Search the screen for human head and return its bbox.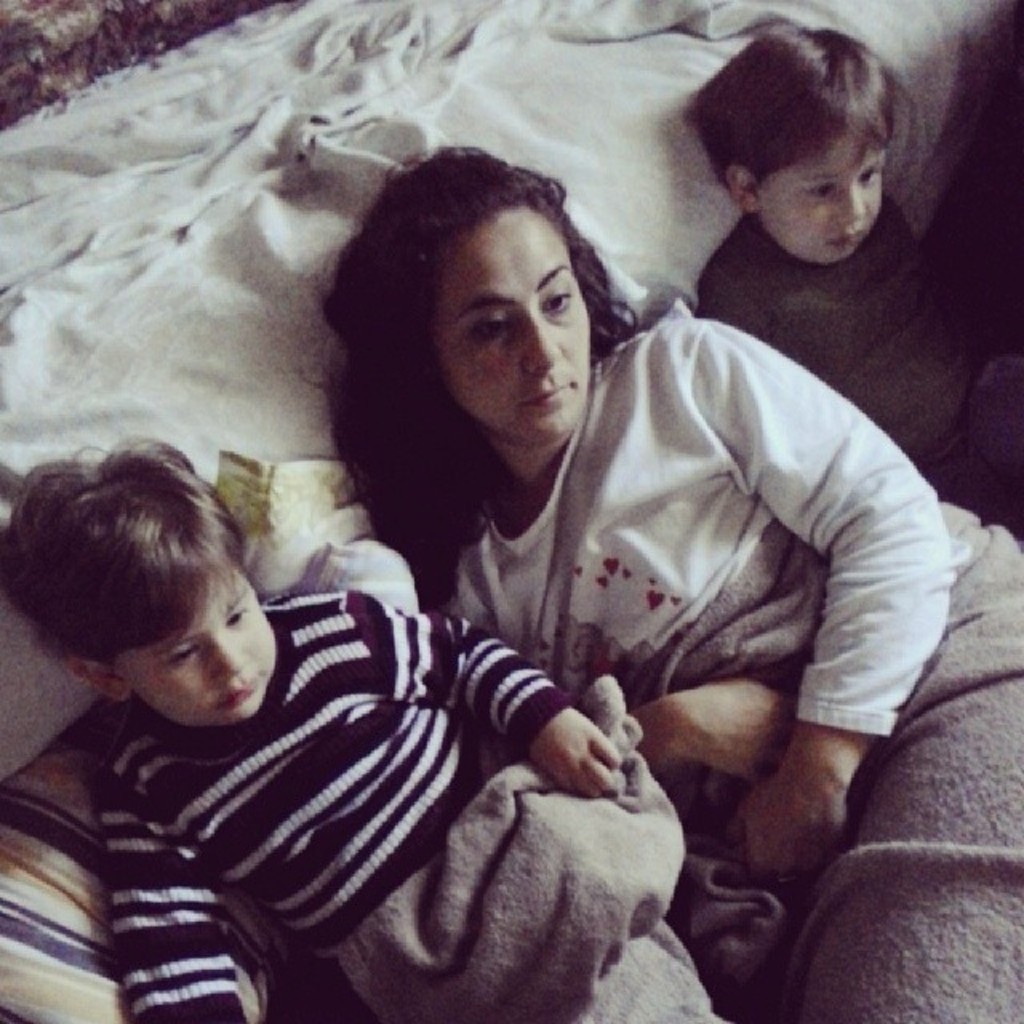
Found: (x1=315, y1=141, x2=645, y2=451).
